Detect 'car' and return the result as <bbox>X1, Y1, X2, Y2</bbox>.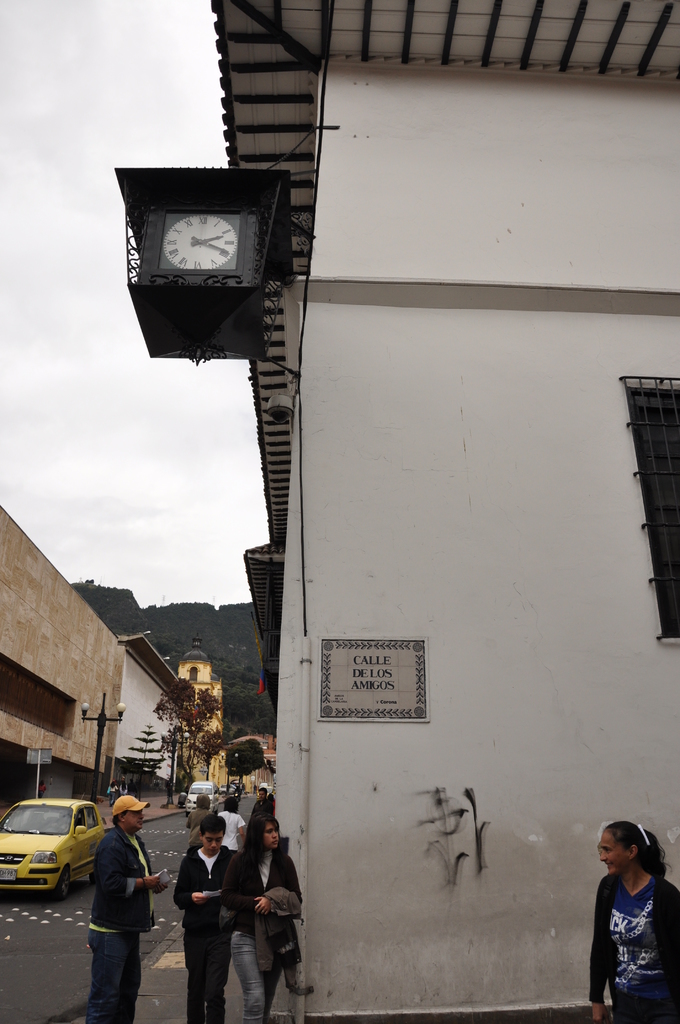
<bbox>0, 791, 94, 886</bbox>.
